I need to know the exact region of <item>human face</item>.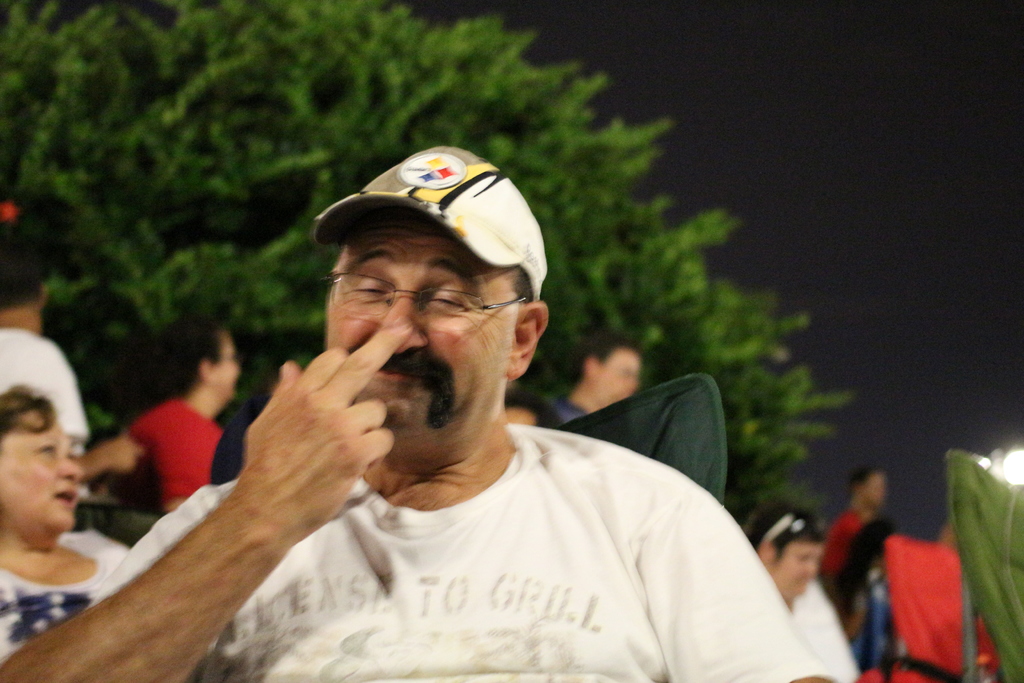
Region: bbox=[0, 415, 81, 537].
